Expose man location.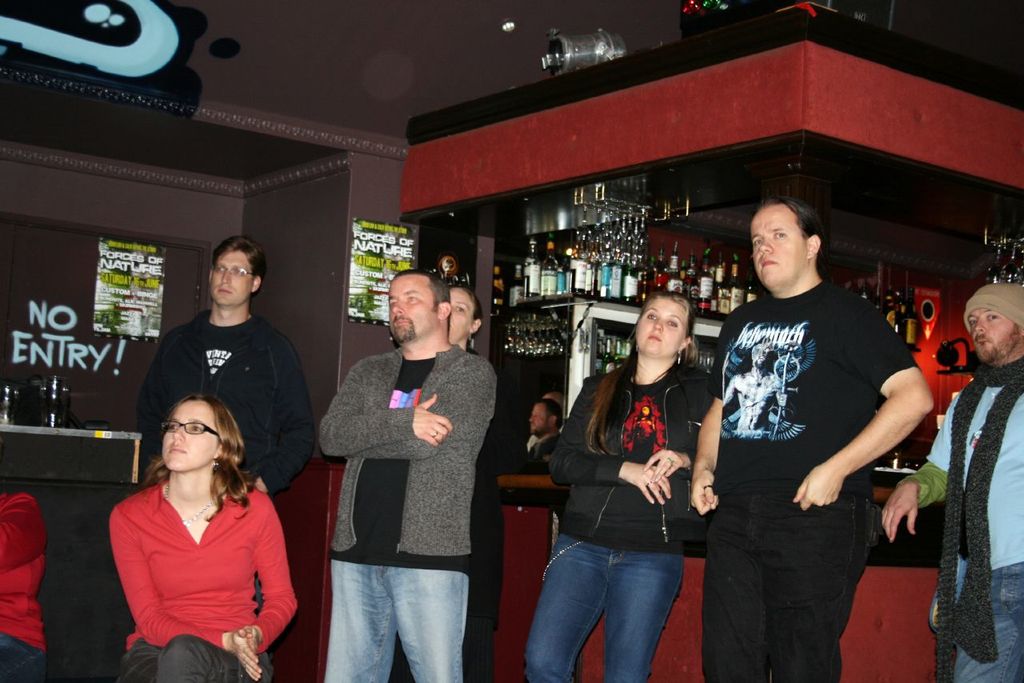
Exposed at pyautogui.locateOnScreen(886, 282, 1023, 682).
